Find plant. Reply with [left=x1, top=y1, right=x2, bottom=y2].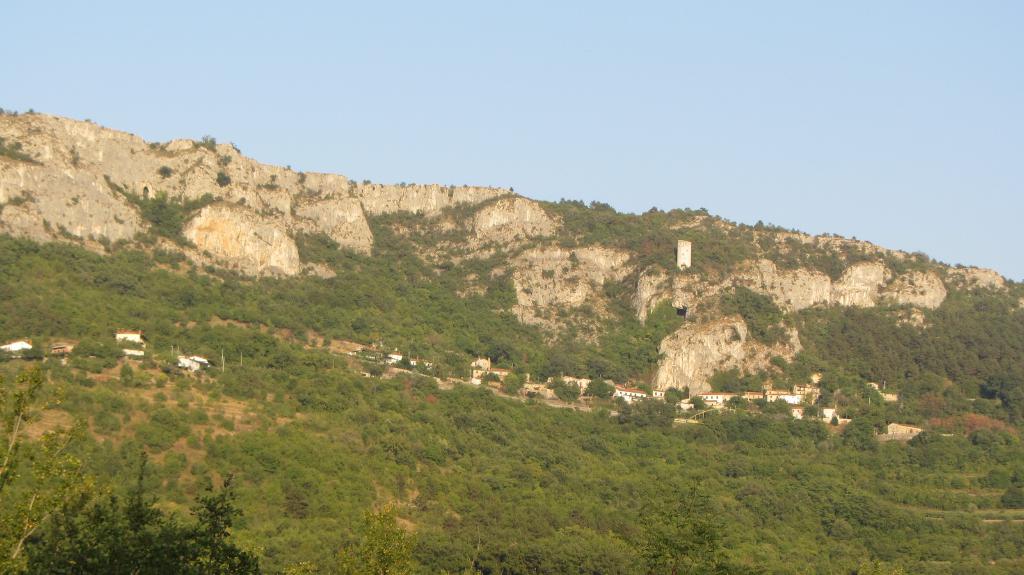
[left=508, top=183, right=513, bottom=191].
